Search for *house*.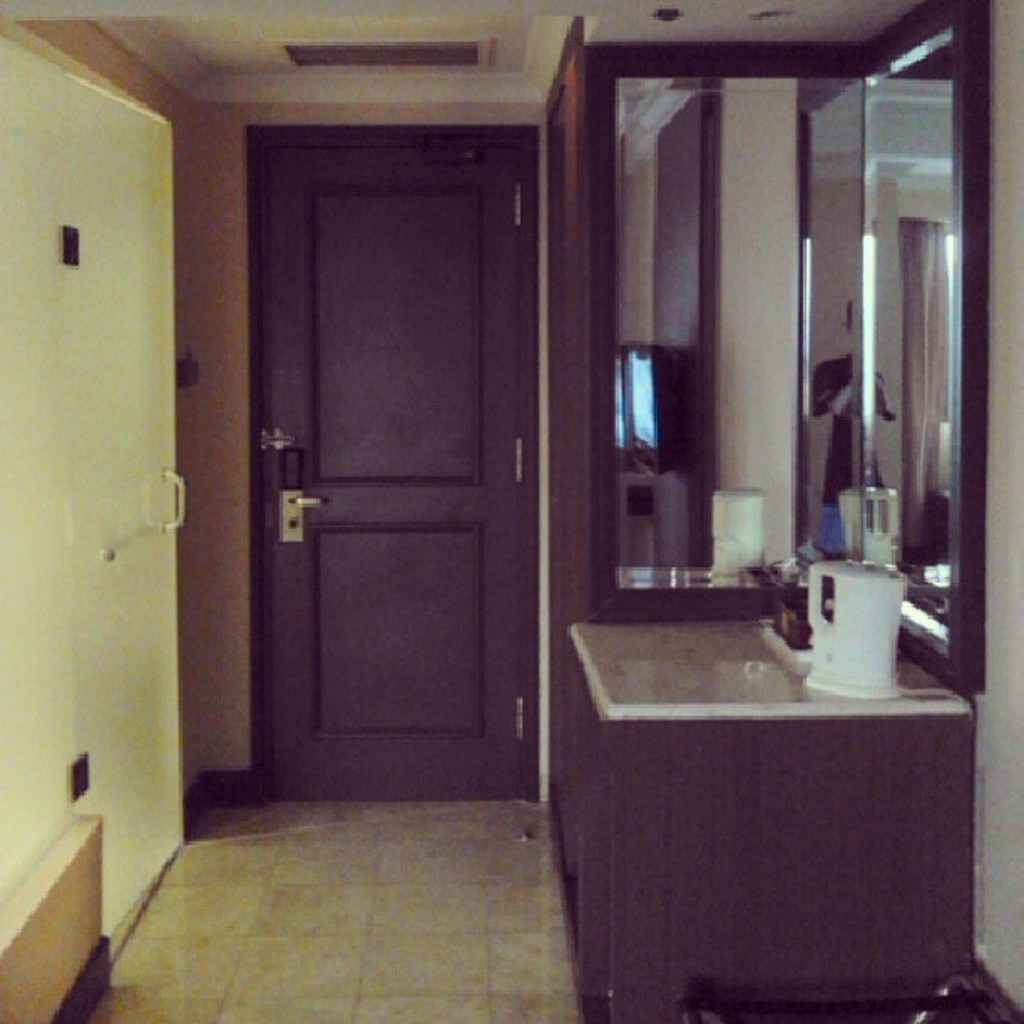
Found at (x1=3, y1=0, x2=1022, y2=1022).
